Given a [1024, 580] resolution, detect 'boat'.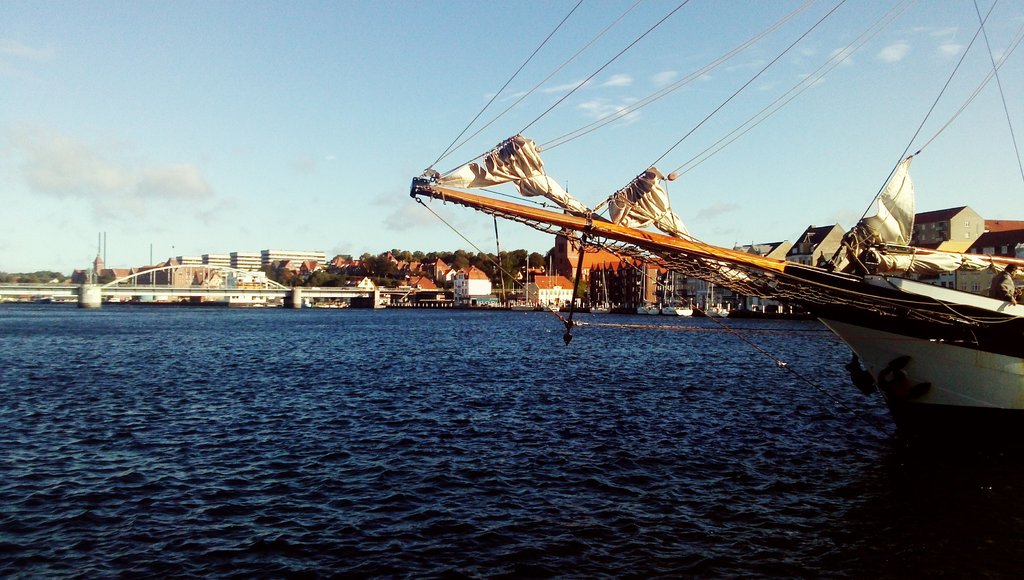
bbox=(385, 81, 1009, 426).
